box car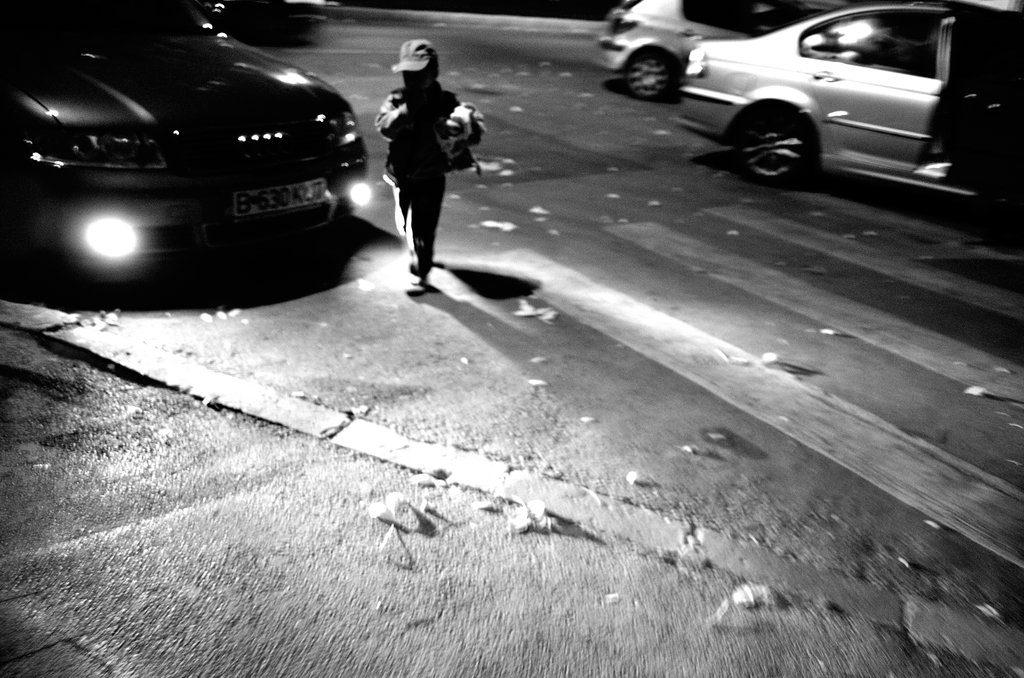
[591,0,785,99]
